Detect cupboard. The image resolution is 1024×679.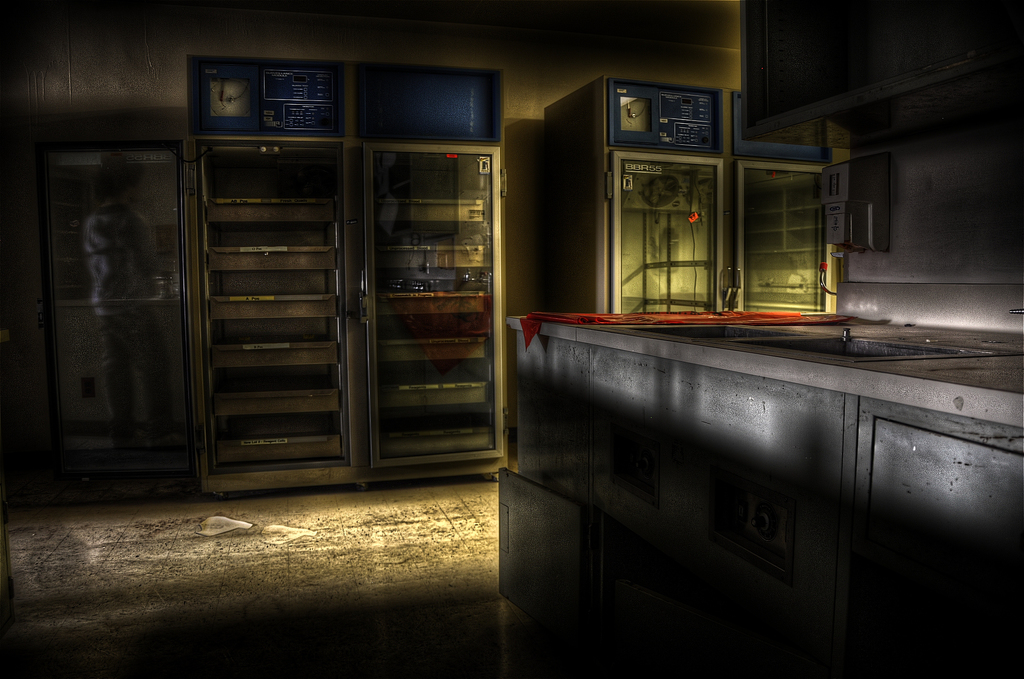
{"x1": 497, "y1": 316, "x2": 1020, "y2": 678}.
